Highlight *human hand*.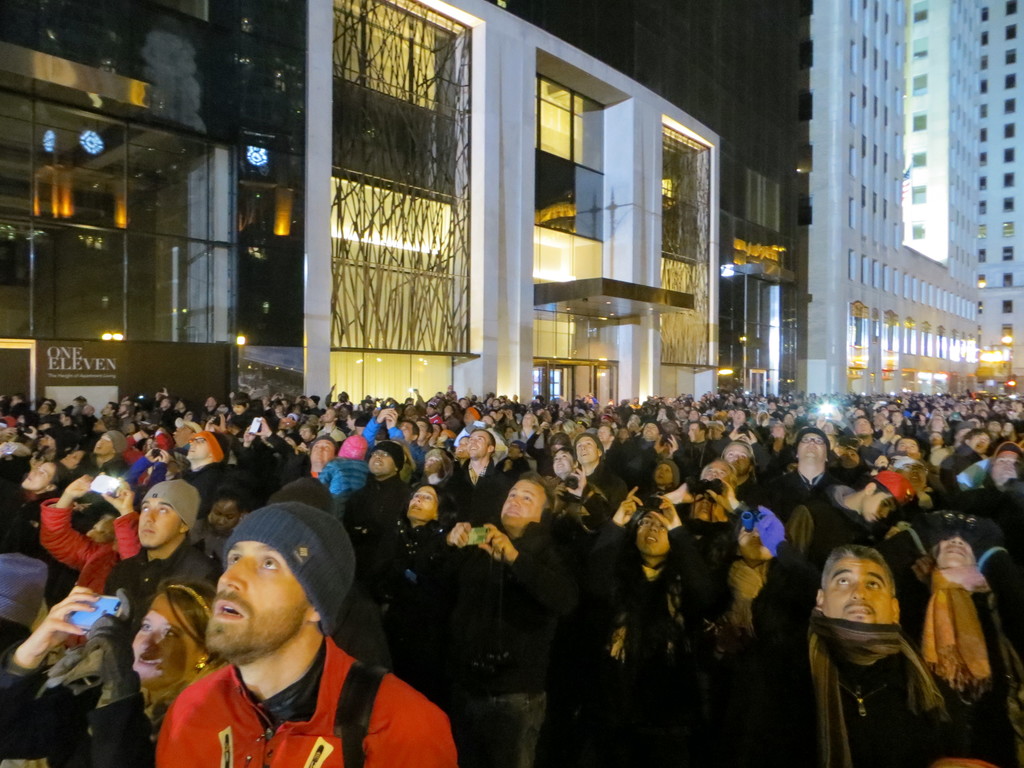
Highlighted region: detection(726, 427, 743, 440).
